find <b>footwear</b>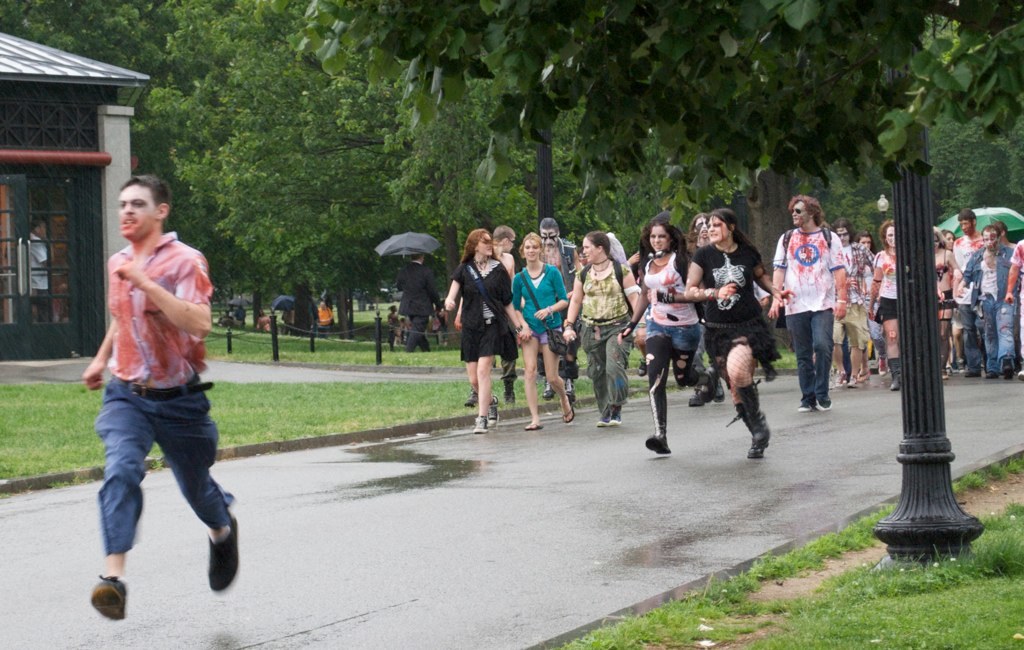
(left=795, top=400, right=815, bottom=412)
